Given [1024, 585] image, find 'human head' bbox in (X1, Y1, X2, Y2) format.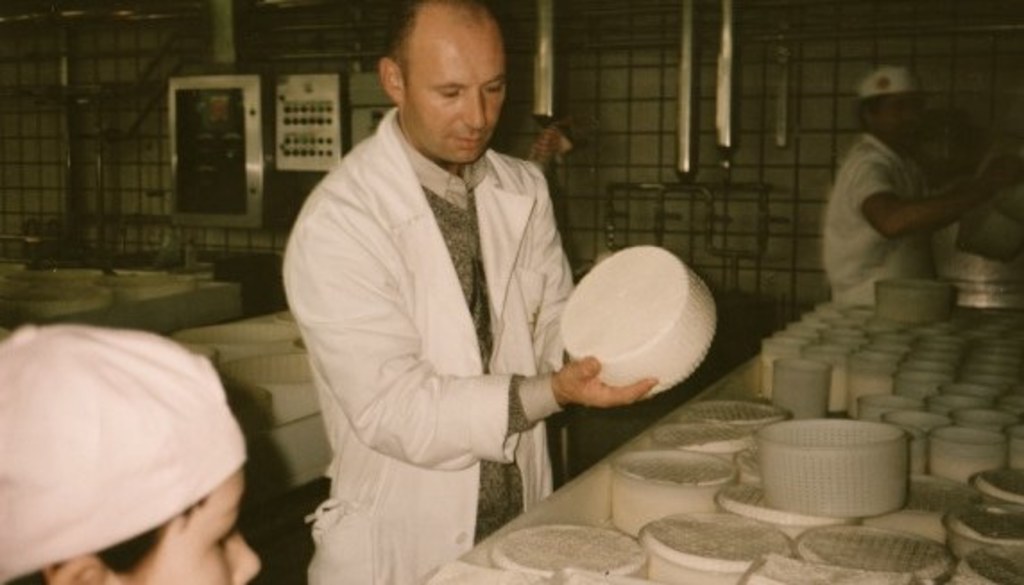
(0, 326, 263, 583).
